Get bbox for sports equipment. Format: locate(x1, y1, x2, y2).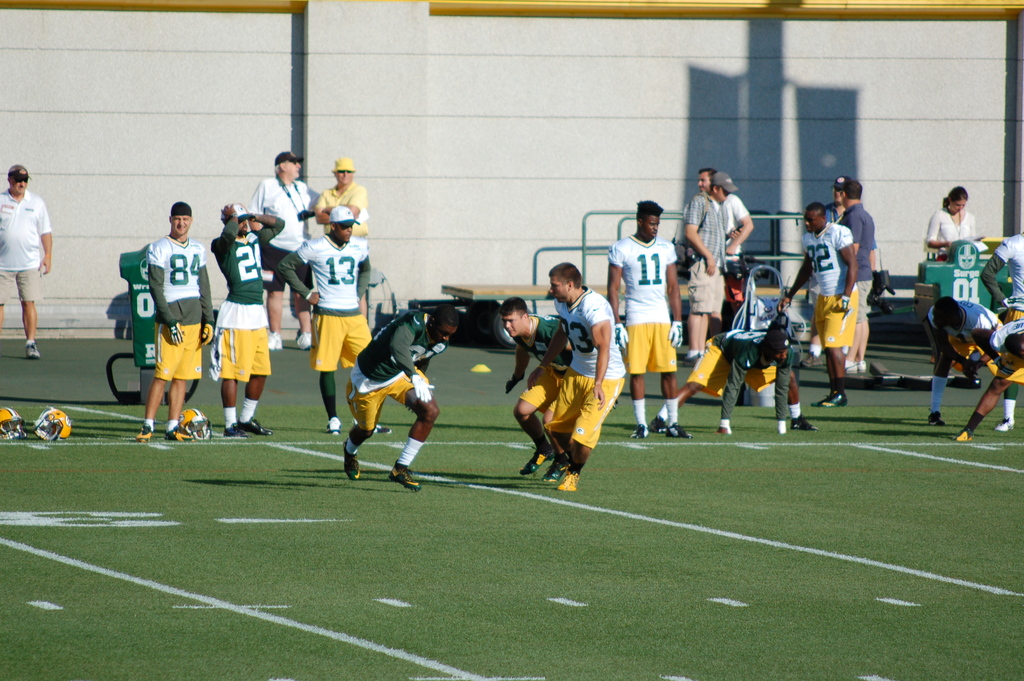
locate(556, 468, 580, 492).
